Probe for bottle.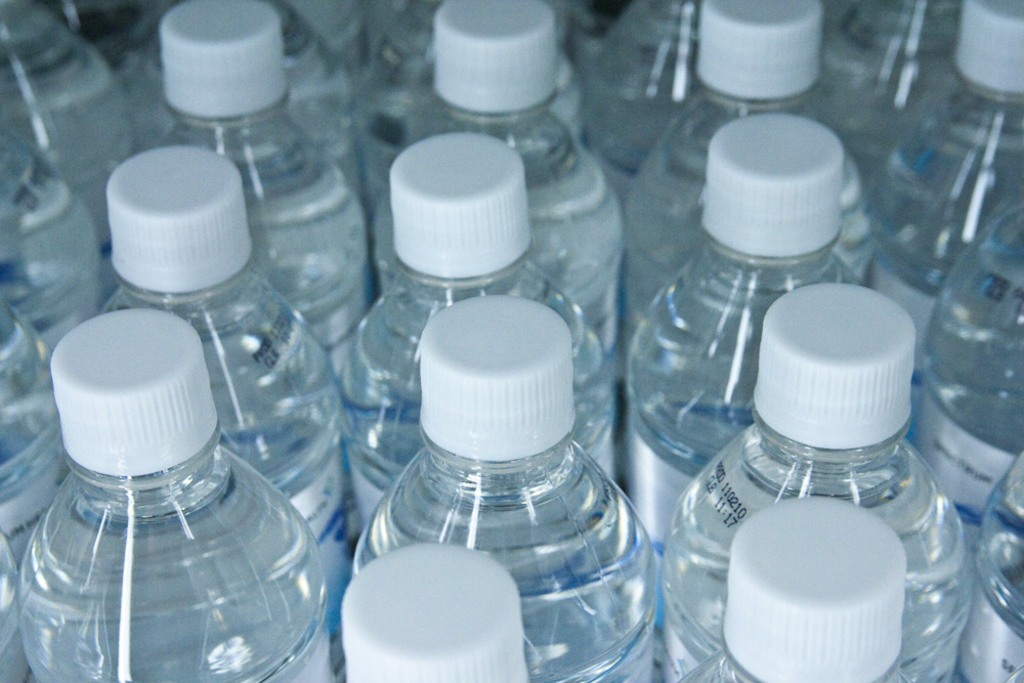
Probe result: bbox(353, 0, 625, 374).
